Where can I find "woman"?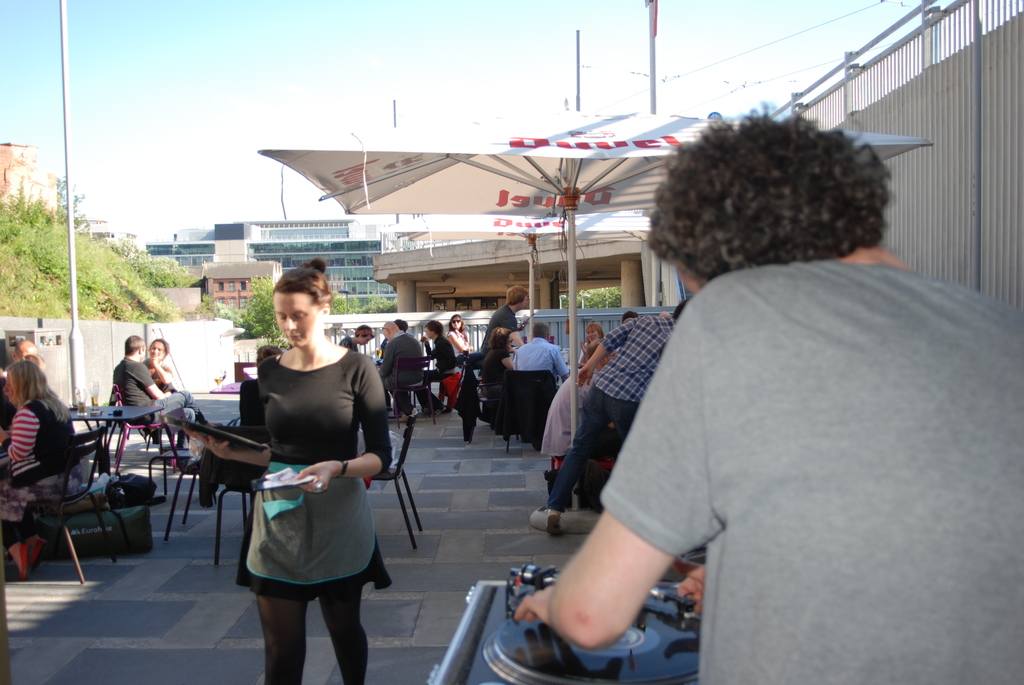
You can find it at left=447, top=313, right=475, bottom=378.
